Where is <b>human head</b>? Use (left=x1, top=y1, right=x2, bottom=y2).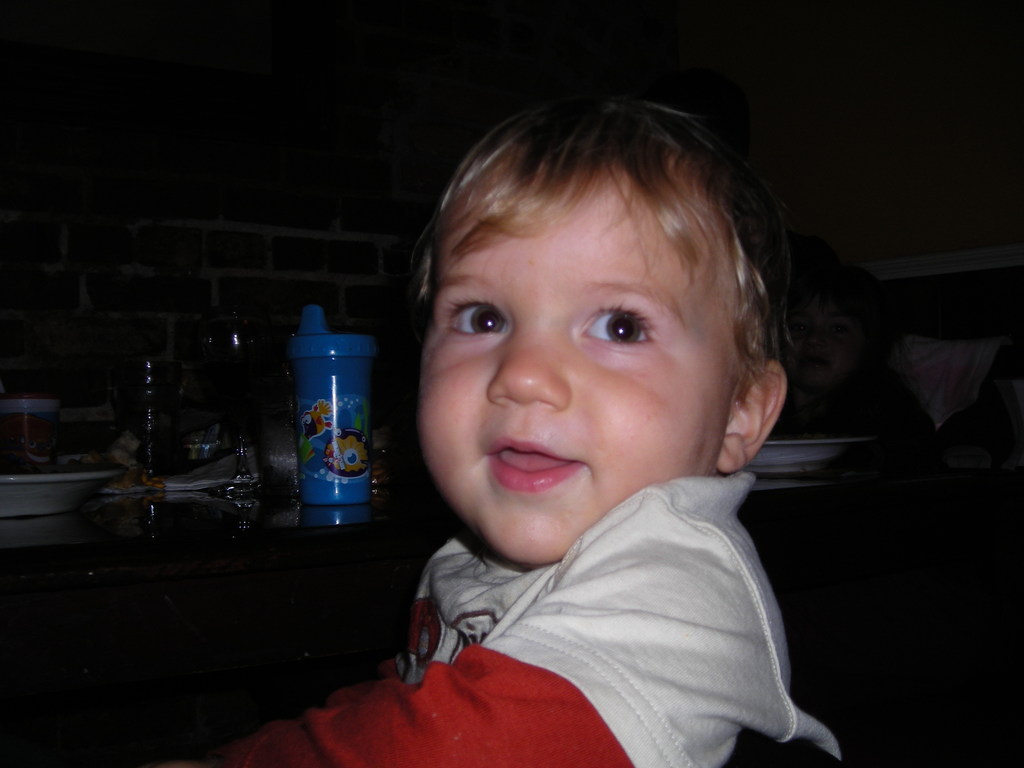
(left=779, top=269, right=907, bottom=406).
